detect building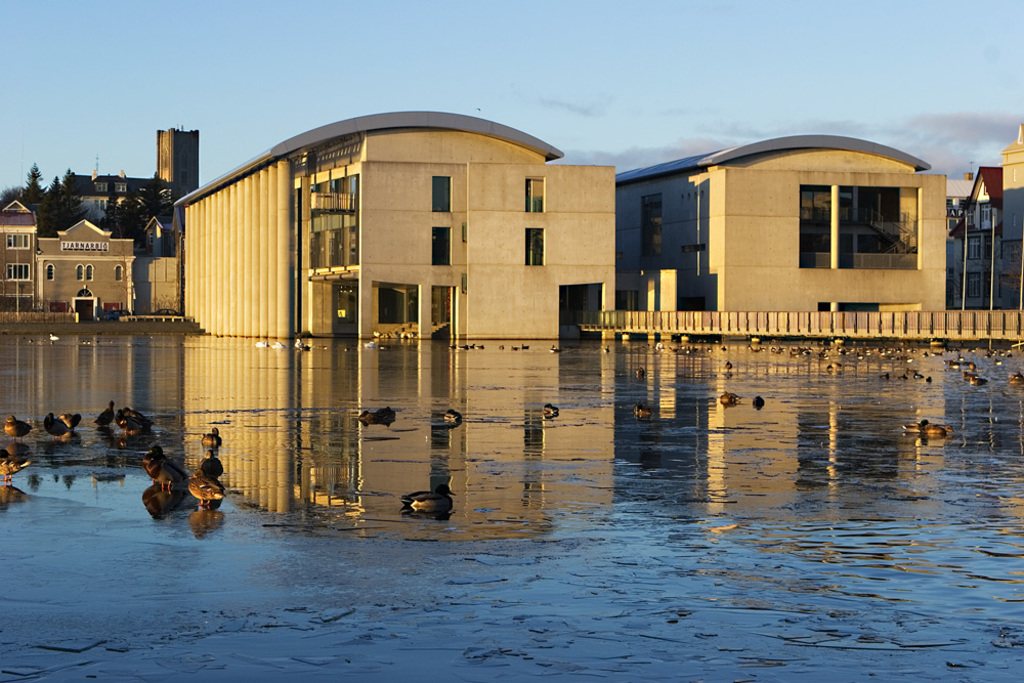
region(0, 197, 136, 316)
